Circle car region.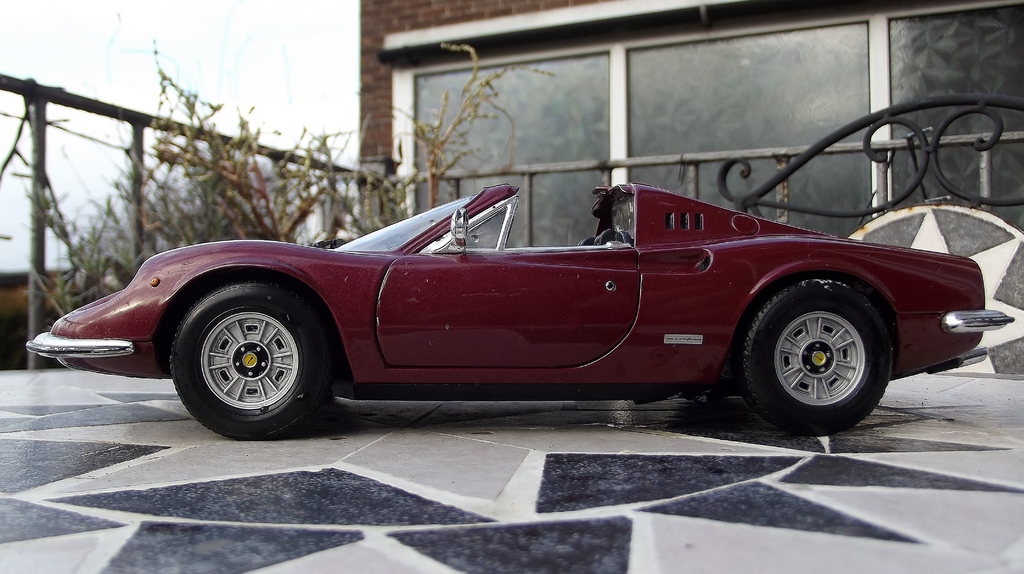
Region: 48,161,1001,439.
